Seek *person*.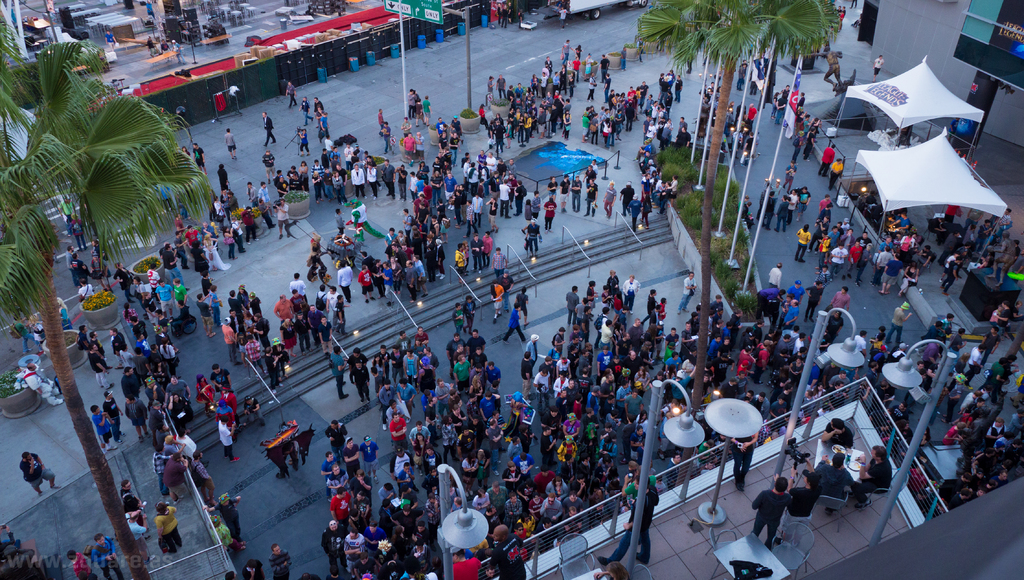
881 295 916 344.
